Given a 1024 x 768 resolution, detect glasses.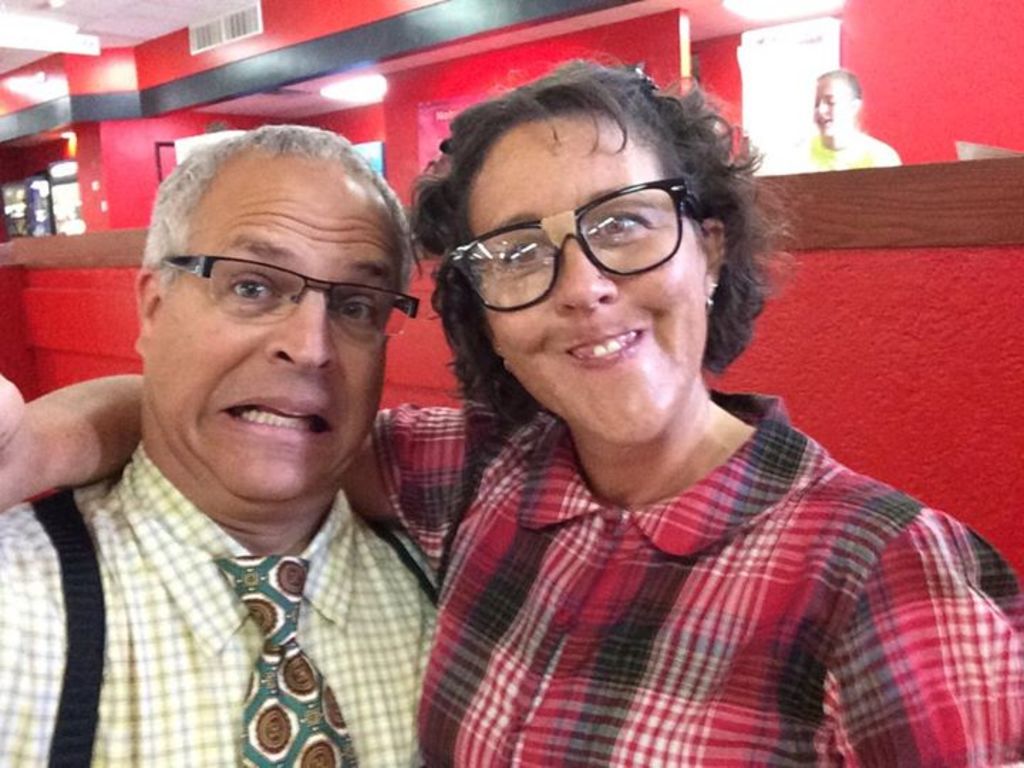
rect(435, 182, 714, 294).
